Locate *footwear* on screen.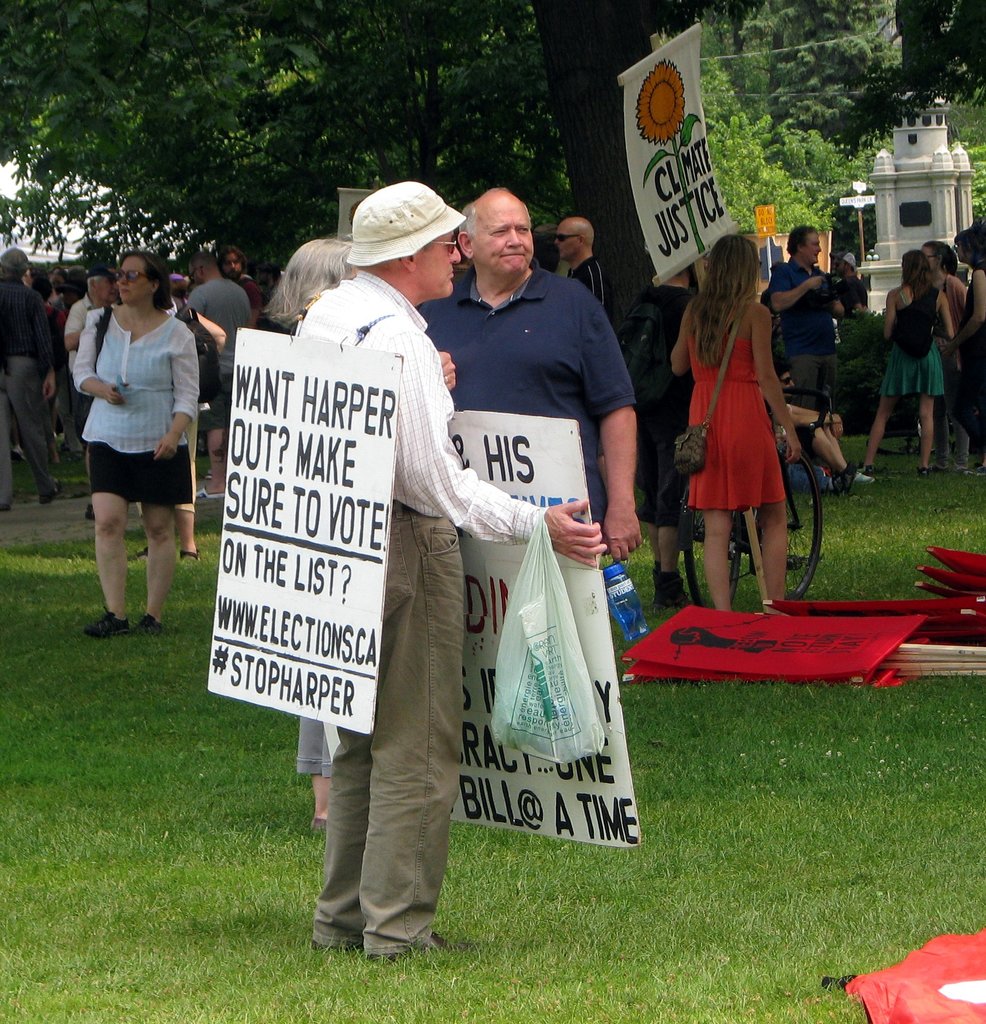
On screen at 73:452:87:460.
